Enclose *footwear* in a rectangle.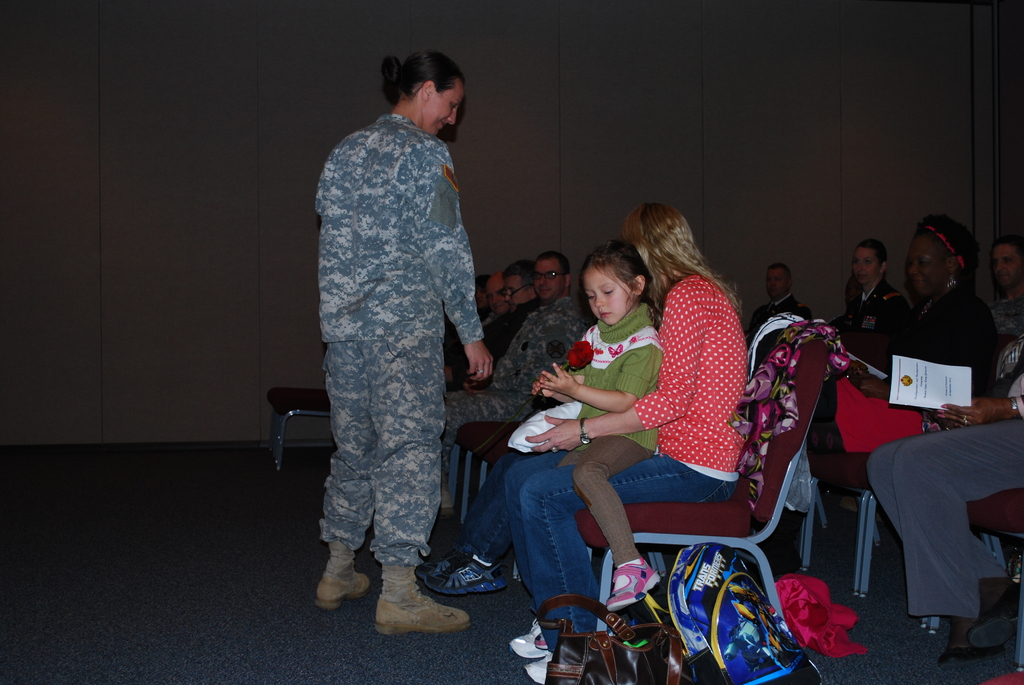
524, 652, 558, 684.
